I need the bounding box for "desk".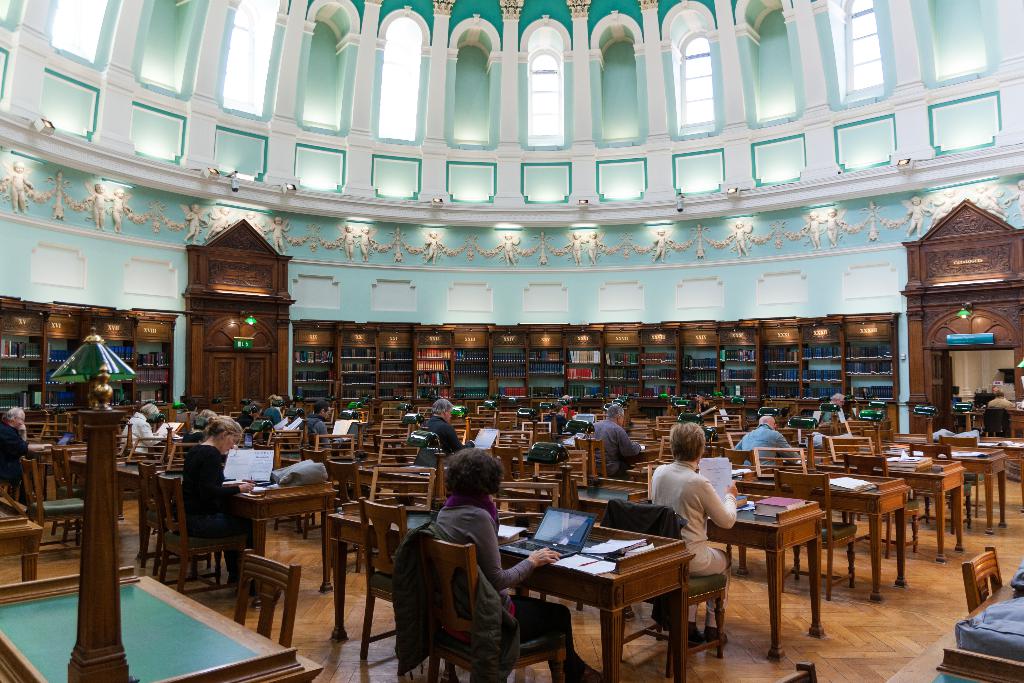
Here it is: [left=223, top=470, right=345, bottom=595].
